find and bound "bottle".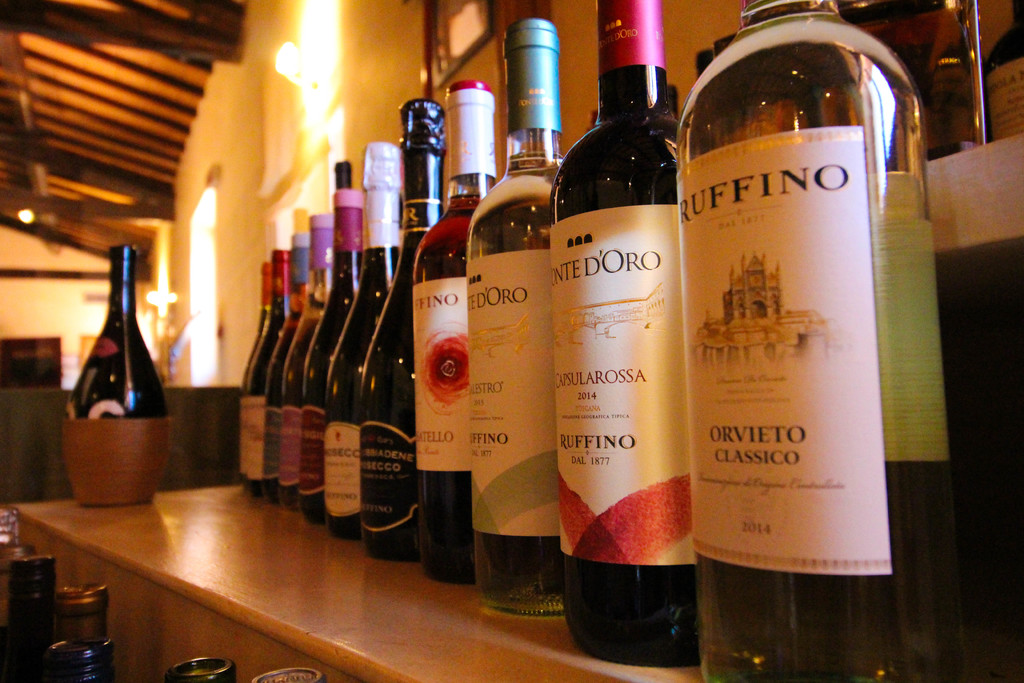
Bound: 0,543,60,682.
